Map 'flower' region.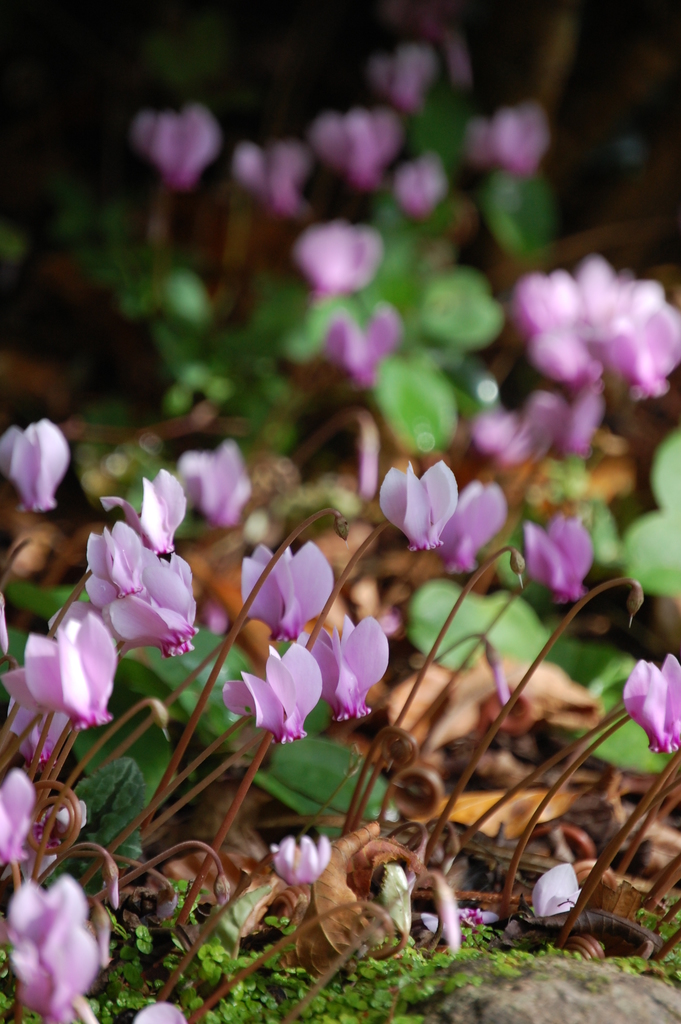
Mapped to region(370, 35, 440, 113).
